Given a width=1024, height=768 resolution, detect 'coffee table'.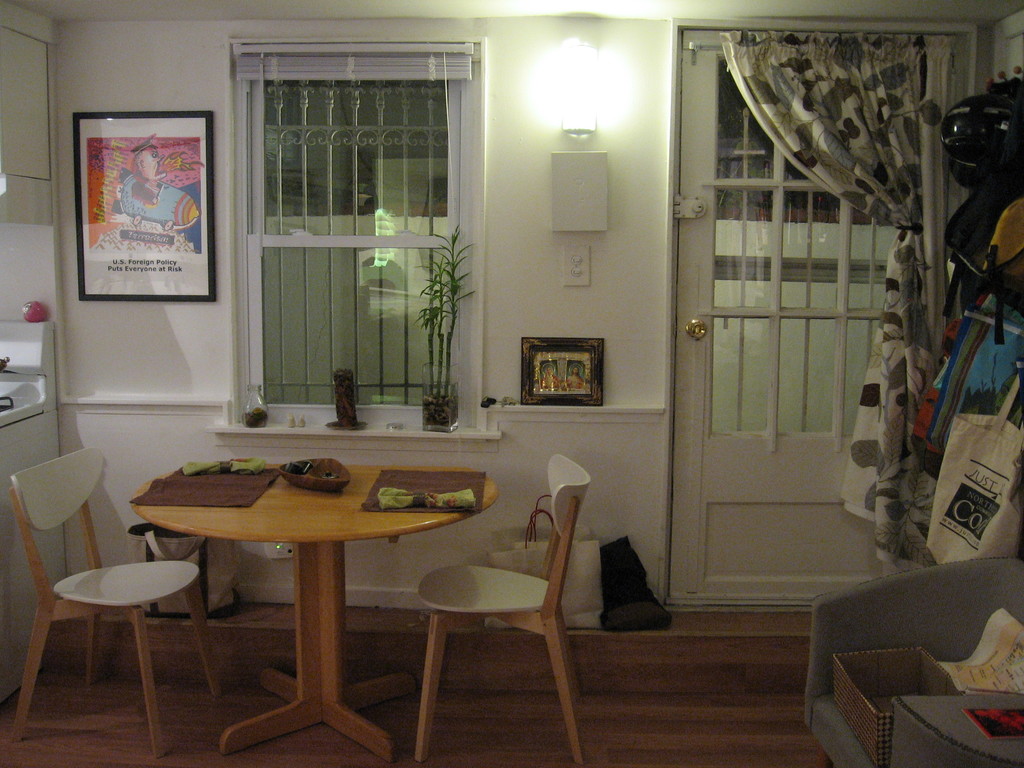
{"left": 121, "top": 445, "right": 476, "bottom": 741}.
